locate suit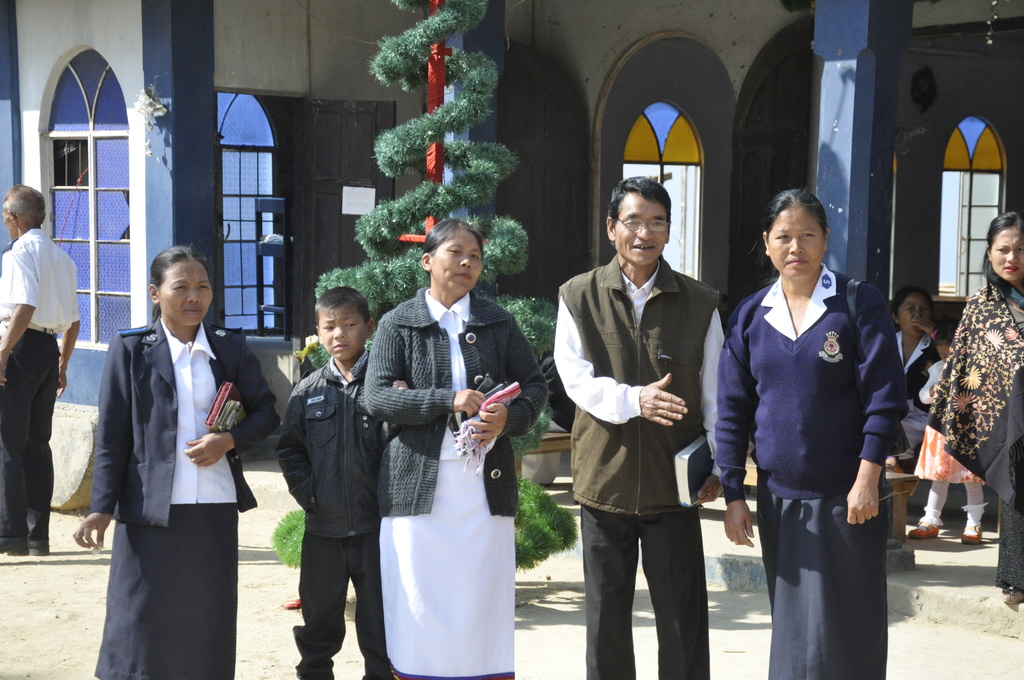
rect(84, 317, 256, 524)
